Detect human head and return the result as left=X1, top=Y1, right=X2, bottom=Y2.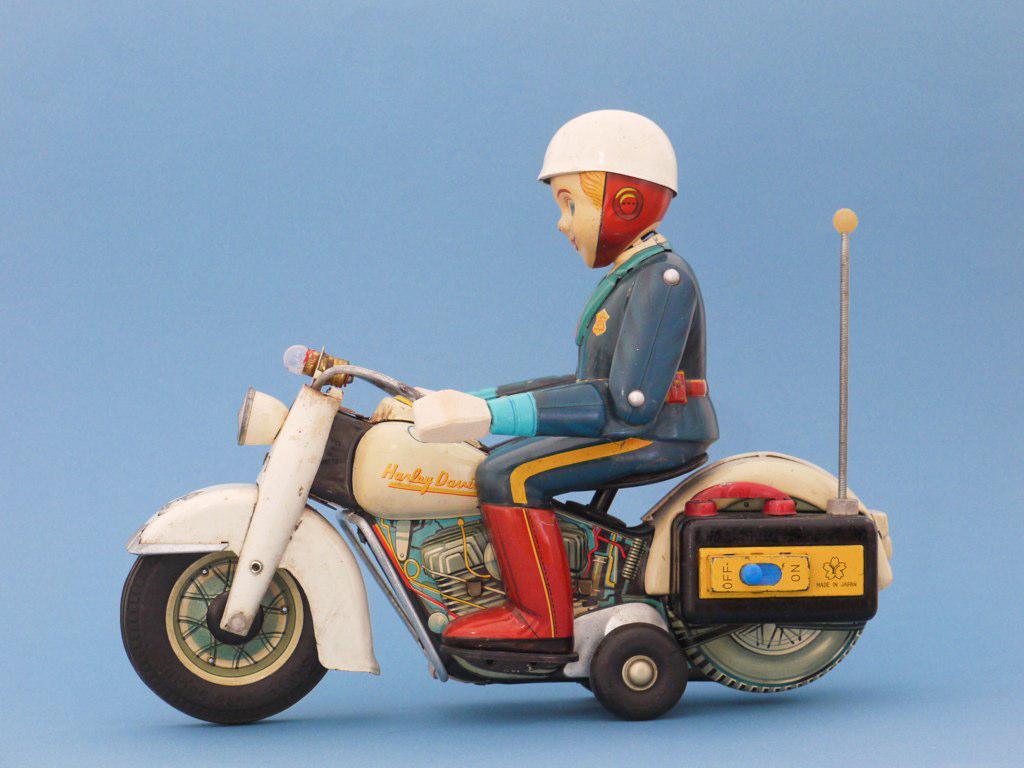
left=510, top=107, right=684, bottom=271.
